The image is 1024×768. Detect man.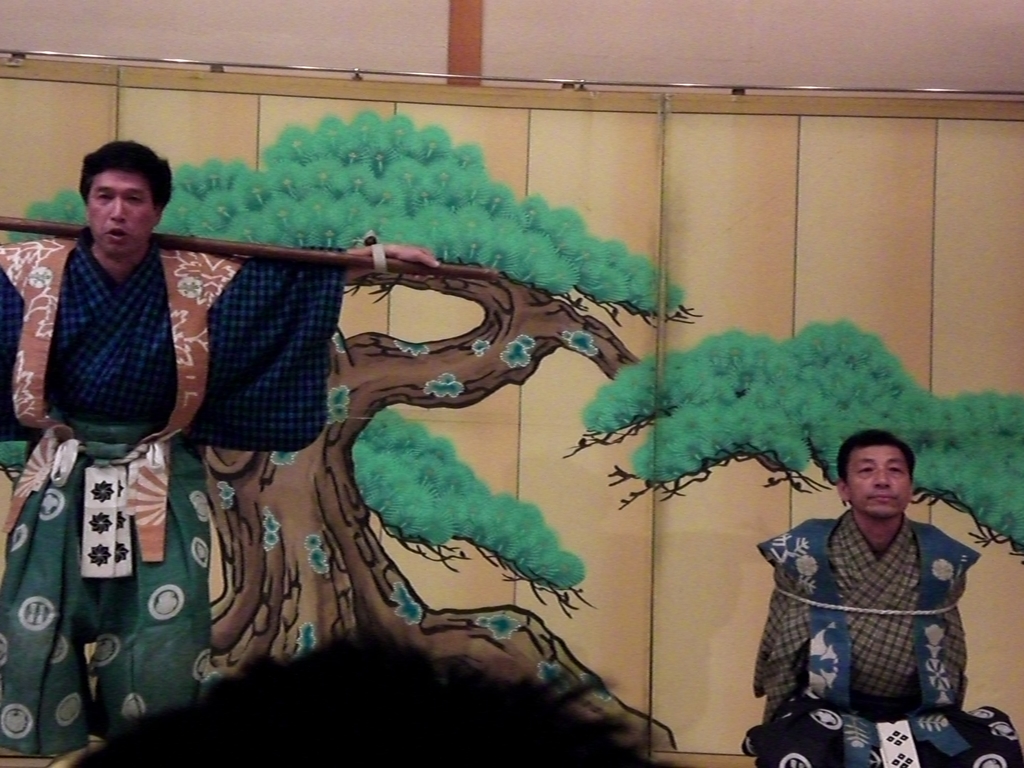
Detection: crop(0, 135, 439, 767).
